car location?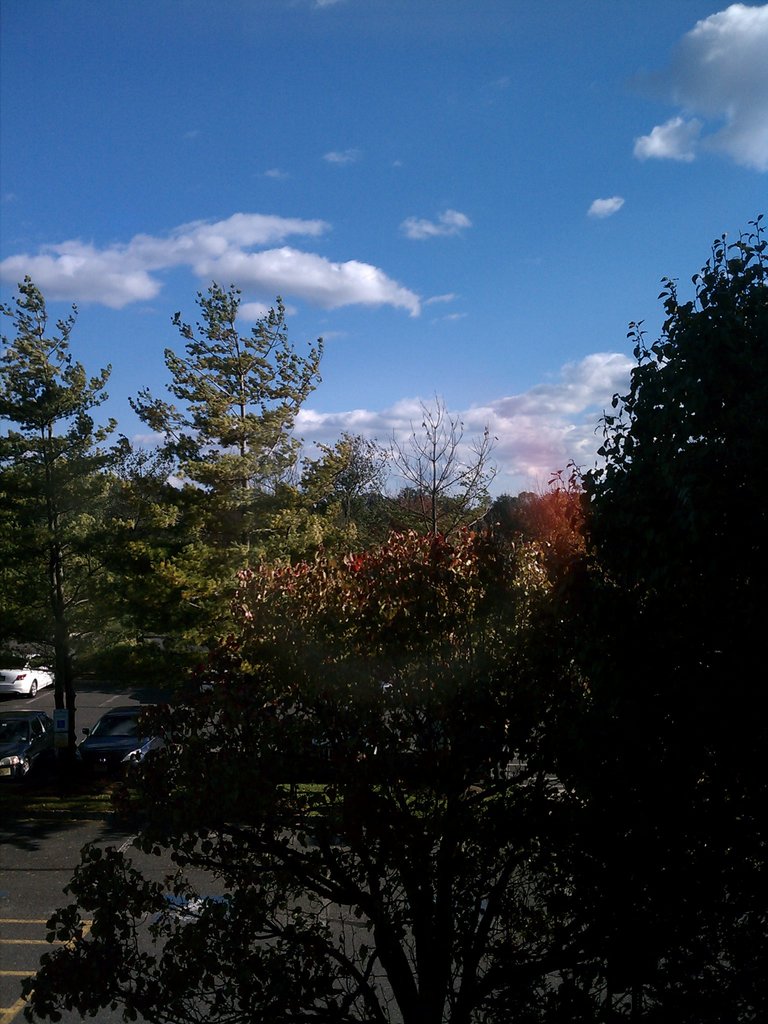
BBox(0, 707, 52, 774)
